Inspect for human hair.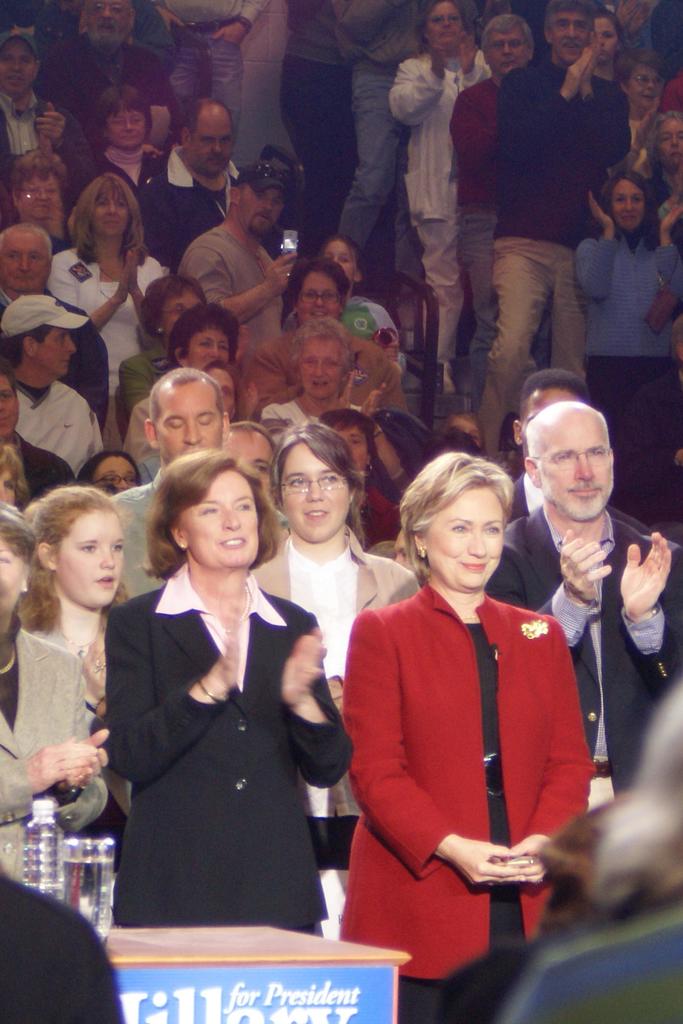
Inspection: <box>265,420,367,529</box>.
